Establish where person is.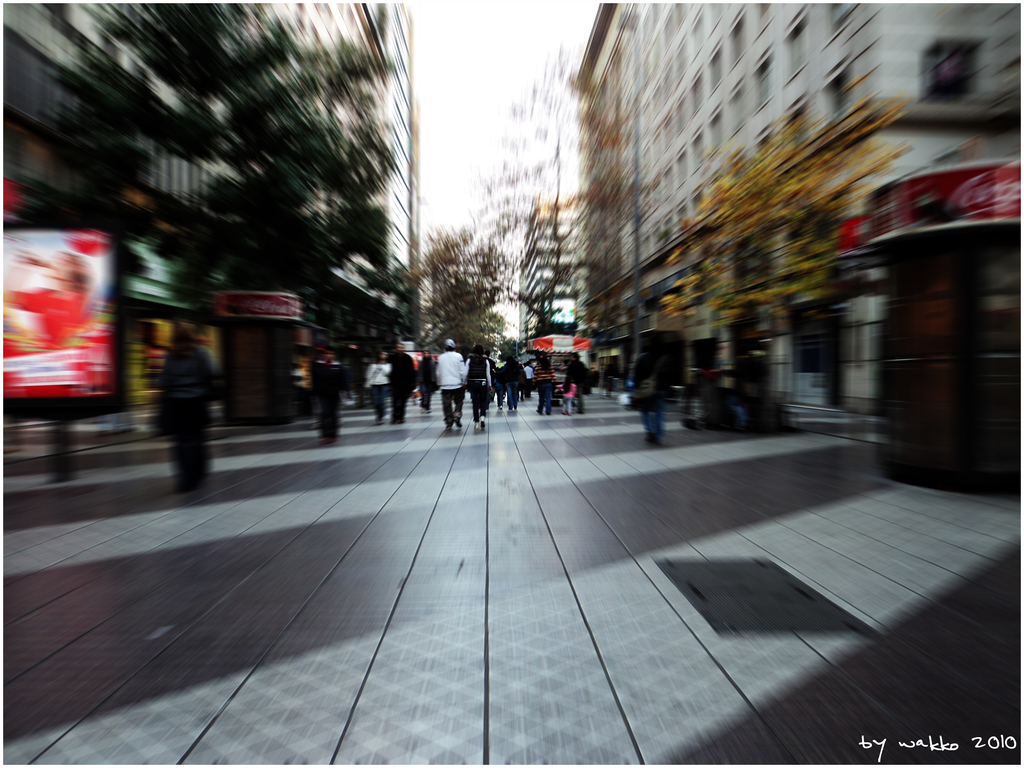
Established at BBox(493, 356, 529, 409).
